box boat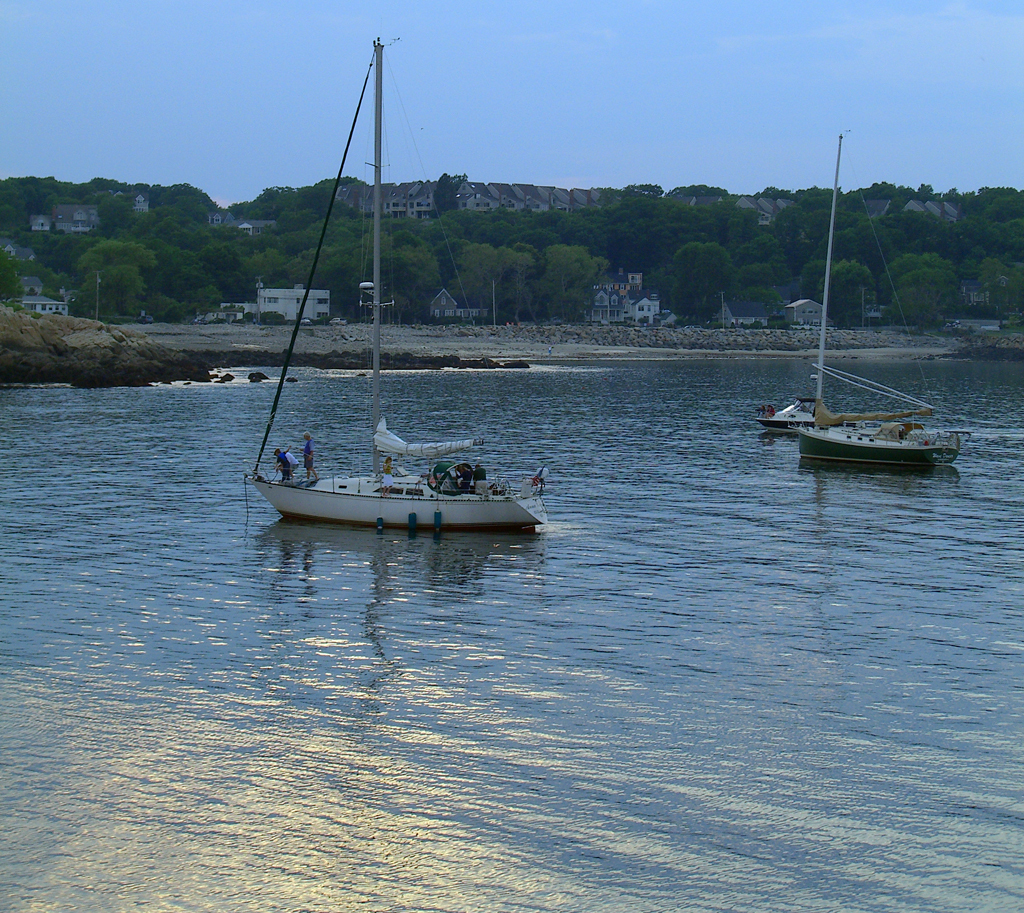
(228,55,552,554)
